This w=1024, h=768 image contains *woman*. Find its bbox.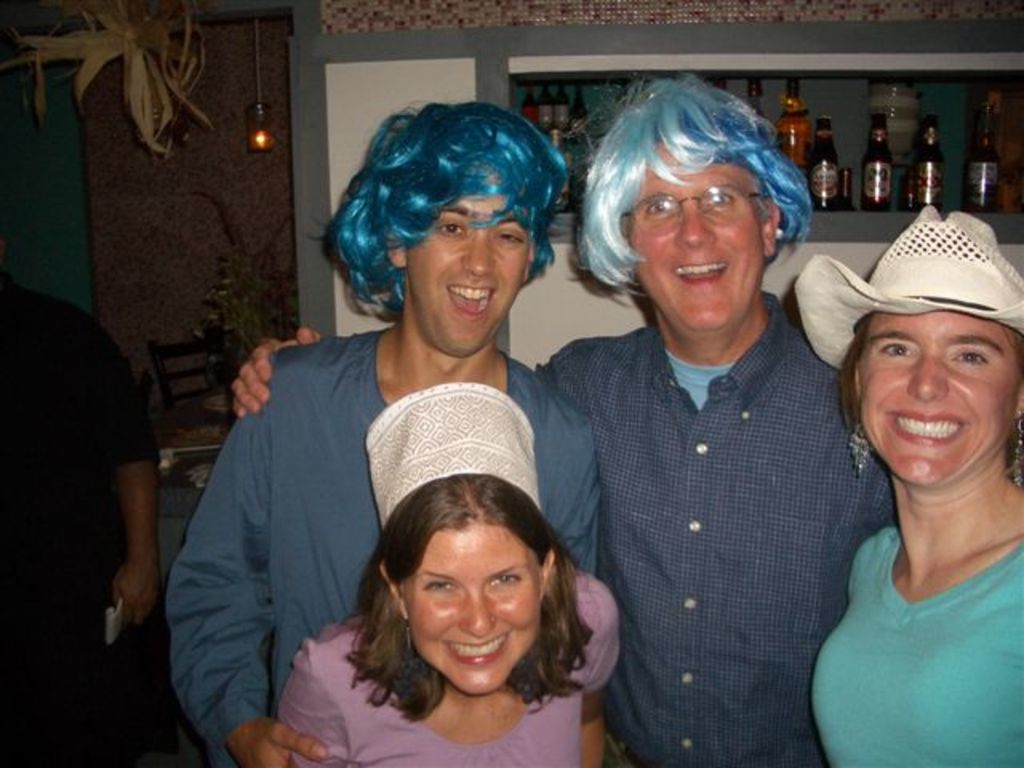
l=278, t=389, r=622, b=766.
